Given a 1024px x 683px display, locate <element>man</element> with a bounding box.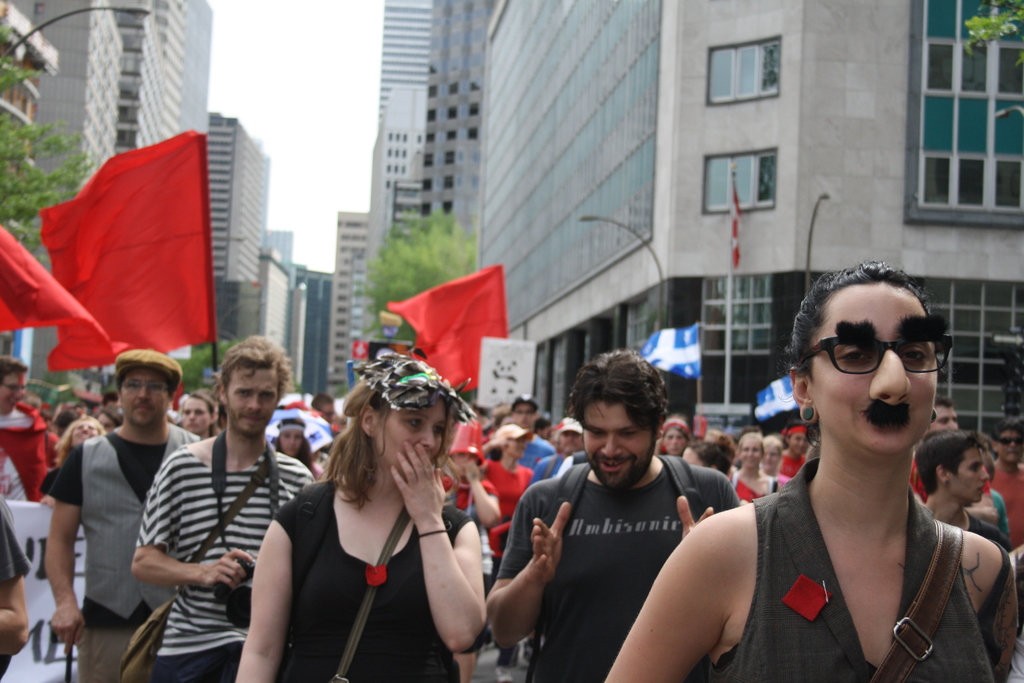
Located: BBox(979, 416, 1023, 548).
